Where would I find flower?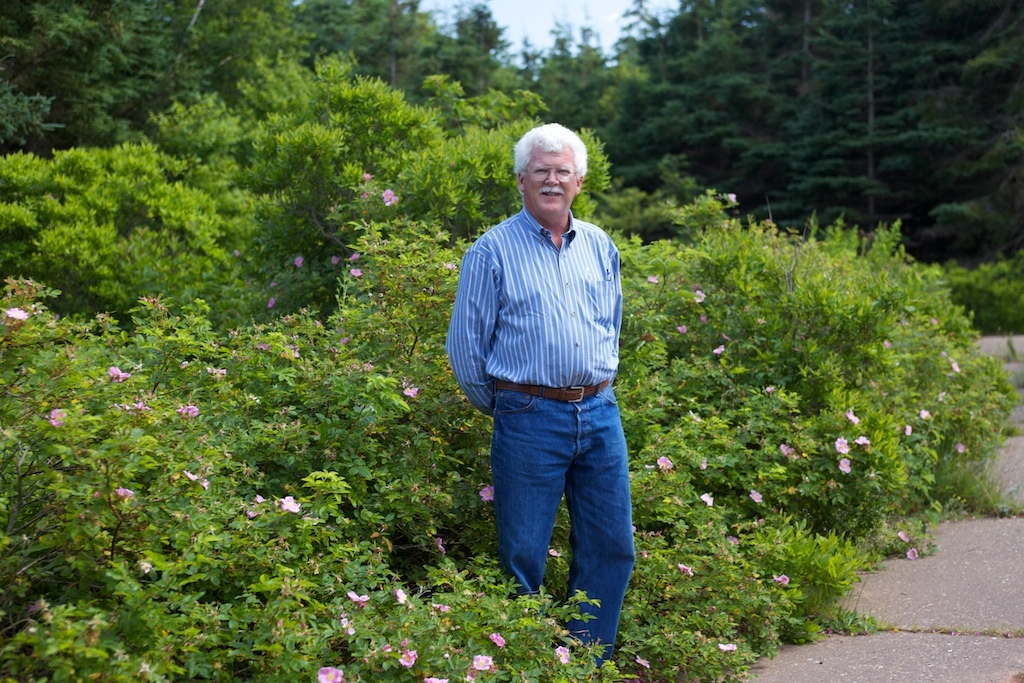
At 360, 172, 370, 180.
